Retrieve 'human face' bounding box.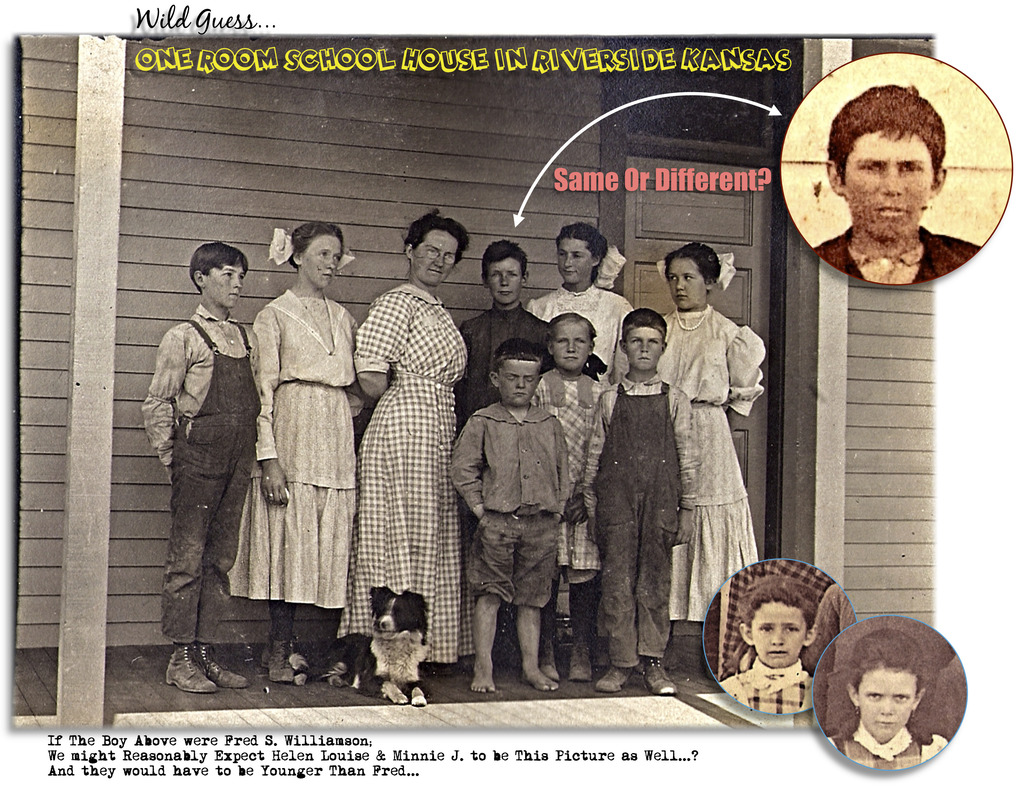
Bounding box: l=487, t=257, r=522, b=304.
